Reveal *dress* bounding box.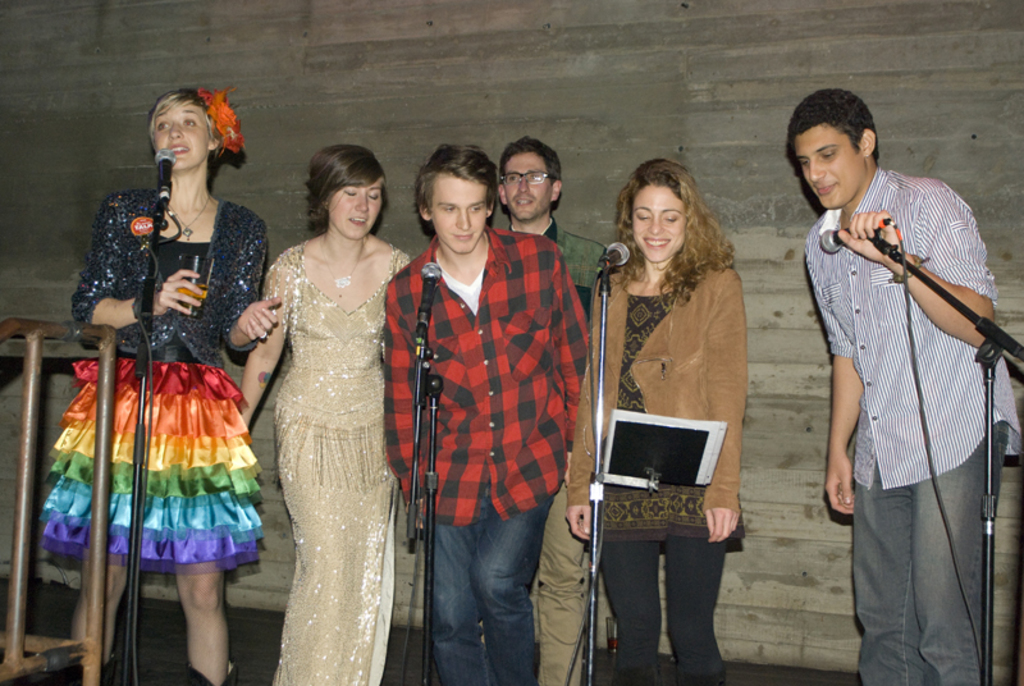
Revealed: l=41, t=234, r=269, b=564.
